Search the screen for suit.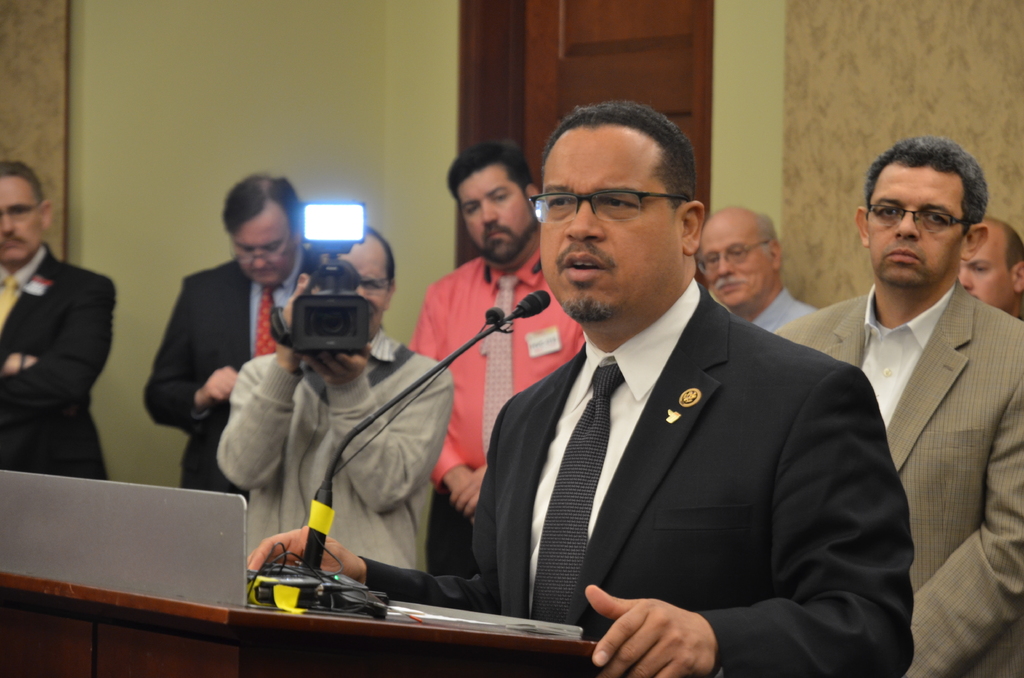
Found at (x1=0, y1=238, x2=121, y2=480).
